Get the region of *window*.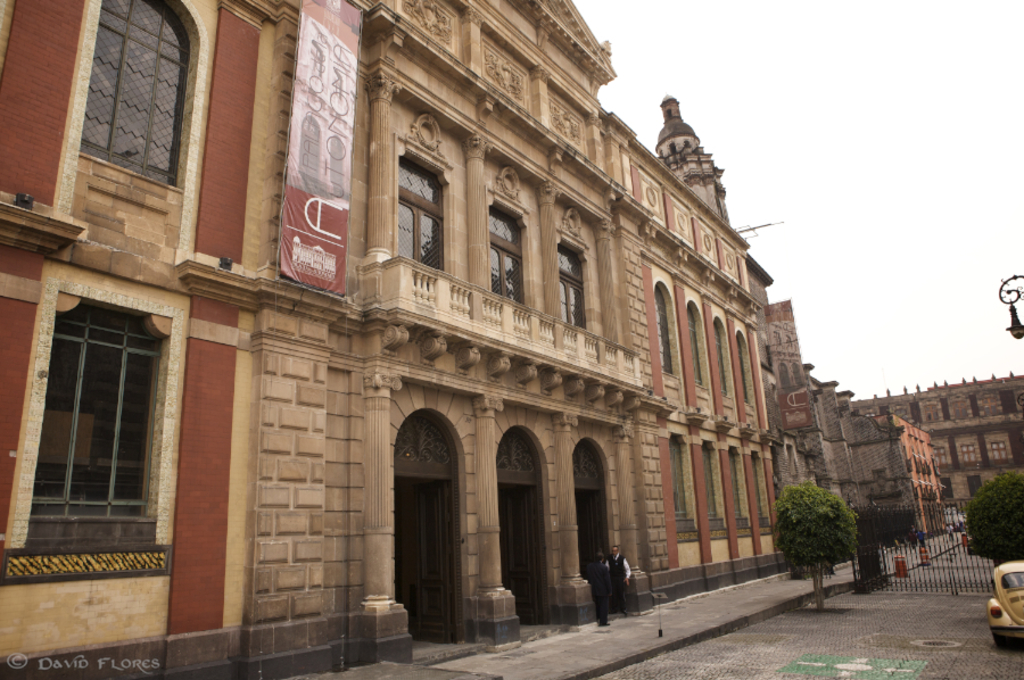
<region>687, 309, 707, 390</region>.
